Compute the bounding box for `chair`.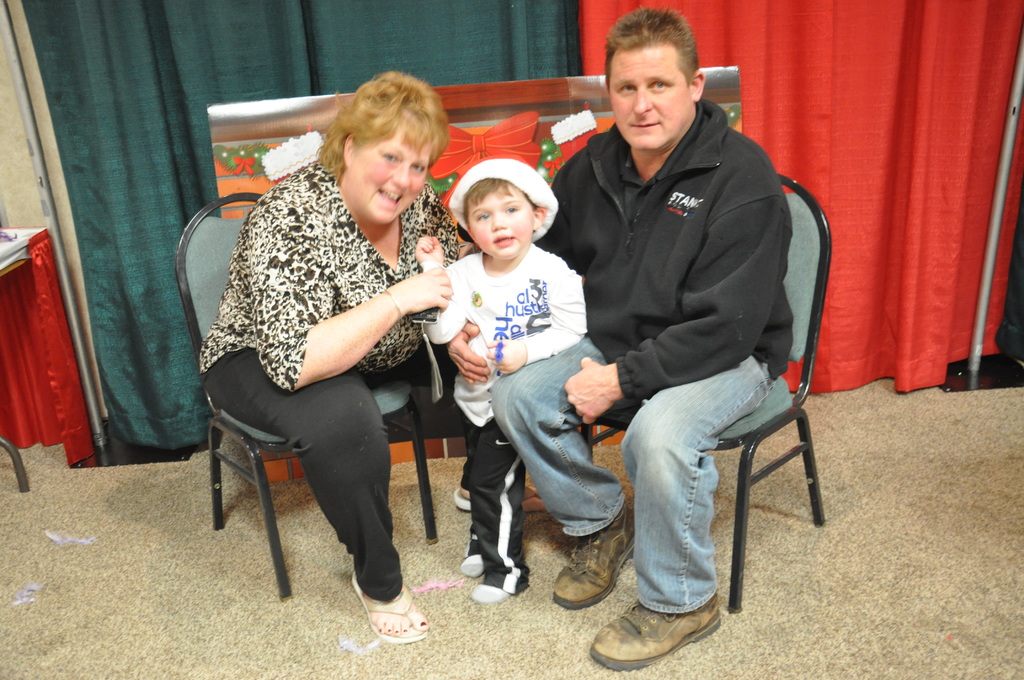
[left=174, top=193, right=442, bottom=602].
